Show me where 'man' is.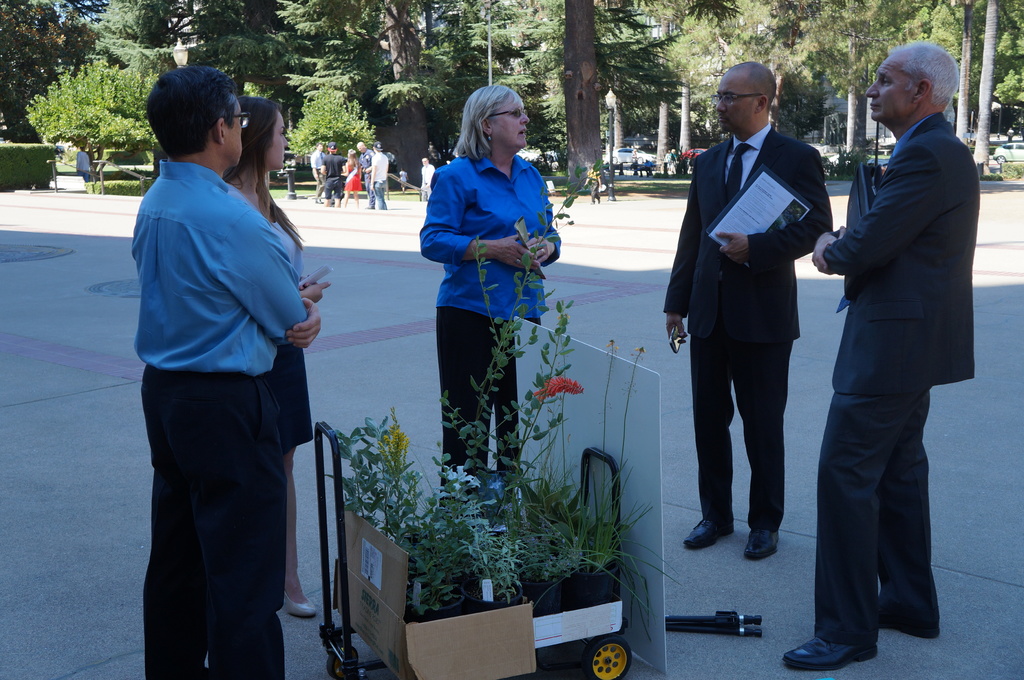
'man' is at bbox=(356, 144, 369, 197).
